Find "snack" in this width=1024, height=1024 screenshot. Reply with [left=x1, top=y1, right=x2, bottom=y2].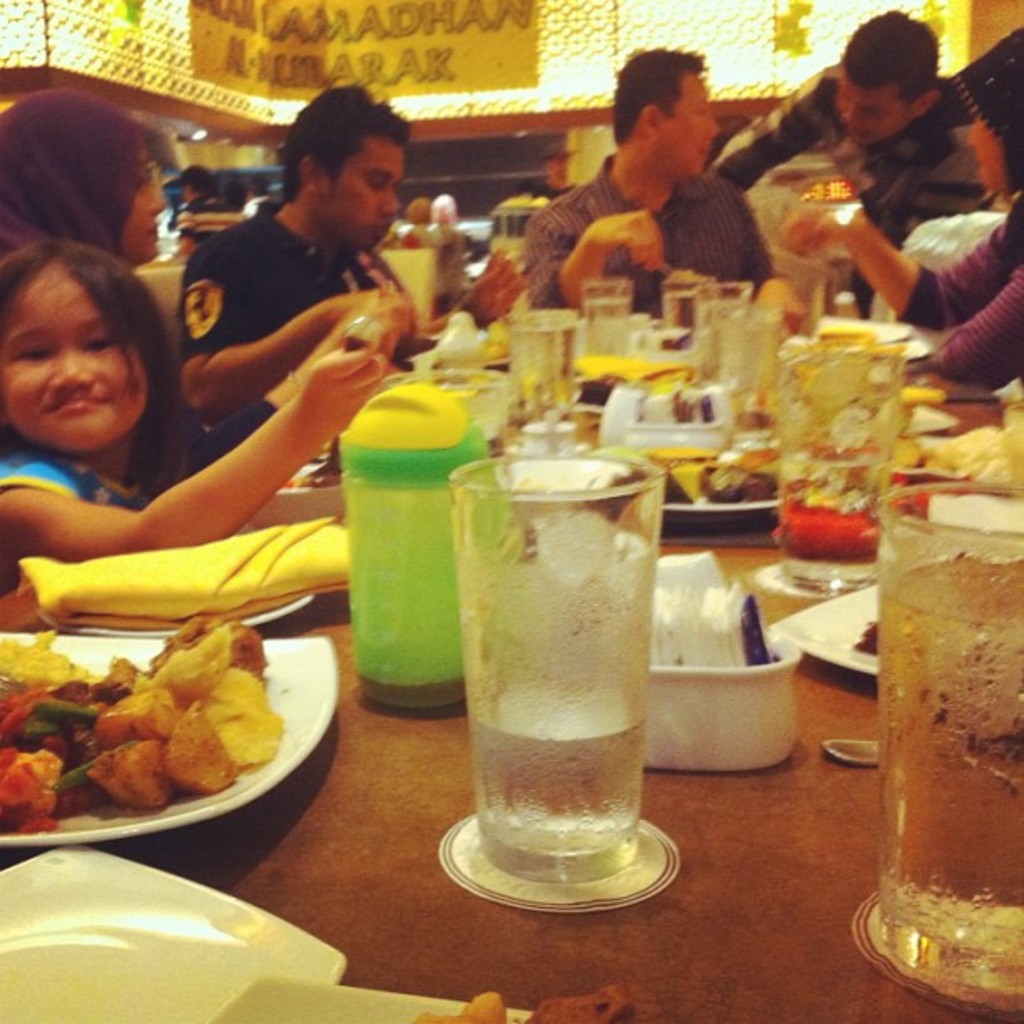
[left=0, top=606, right=355, bottom=853].
